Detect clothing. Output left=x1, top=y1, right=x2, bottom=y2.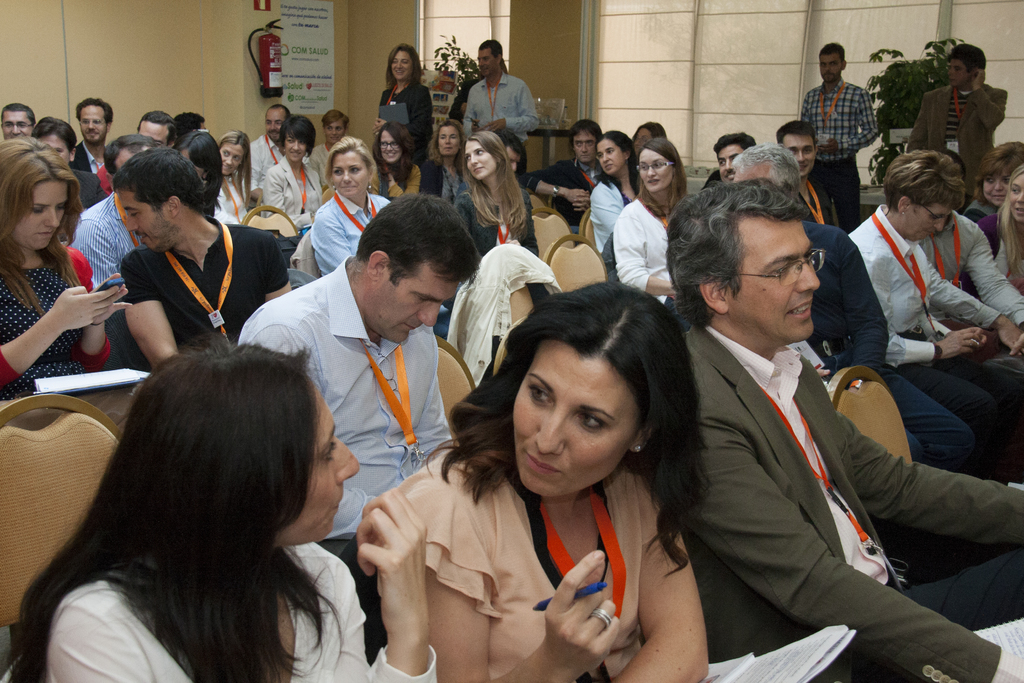
left=47, top=538, right=439, bottom=682.
